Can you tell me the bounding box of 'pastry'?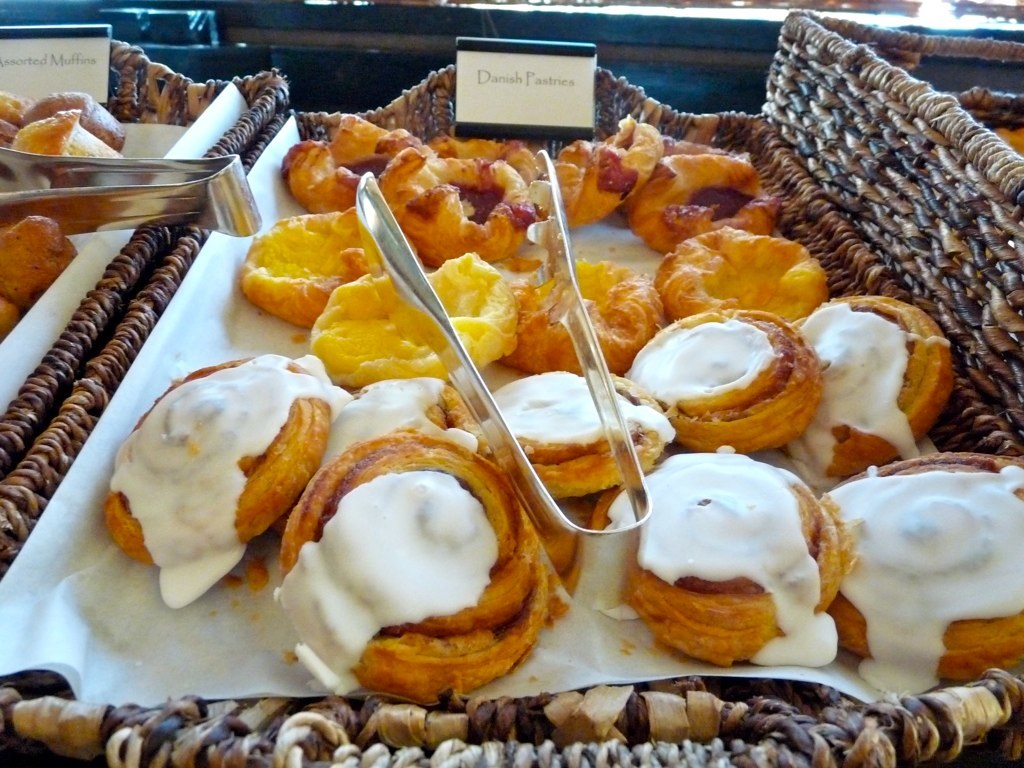
(622,315,824,455).
